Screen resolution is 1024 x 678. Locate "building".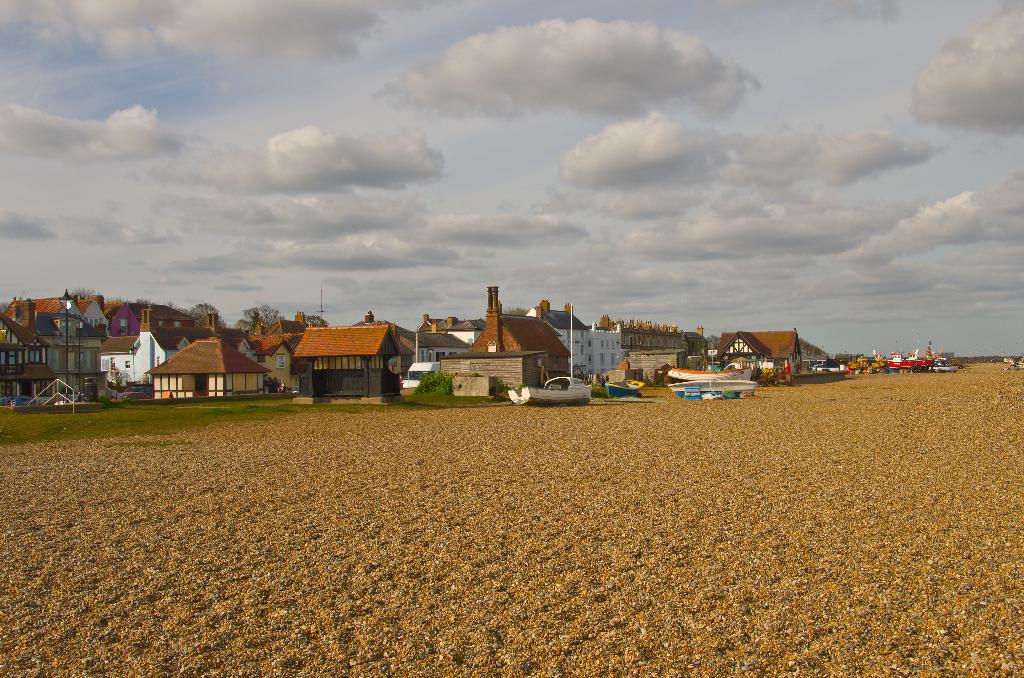
<region>99, 297, 199, 334</region>.
